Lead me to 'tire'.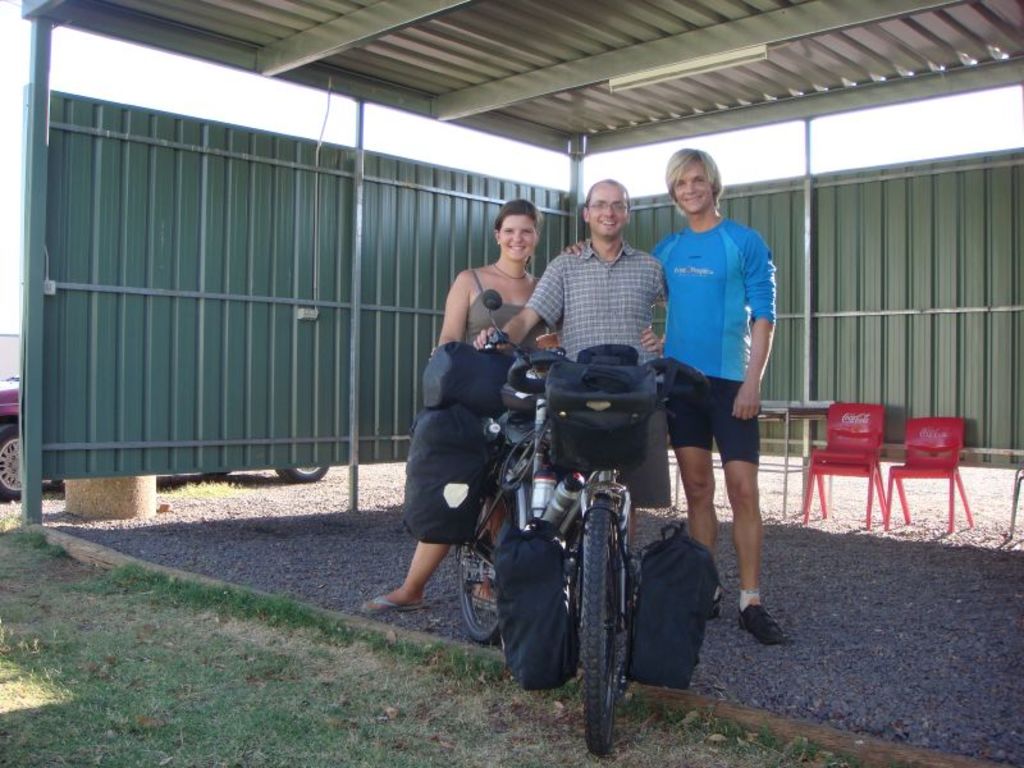
Lead to locate(278, 461, 328, 483).
